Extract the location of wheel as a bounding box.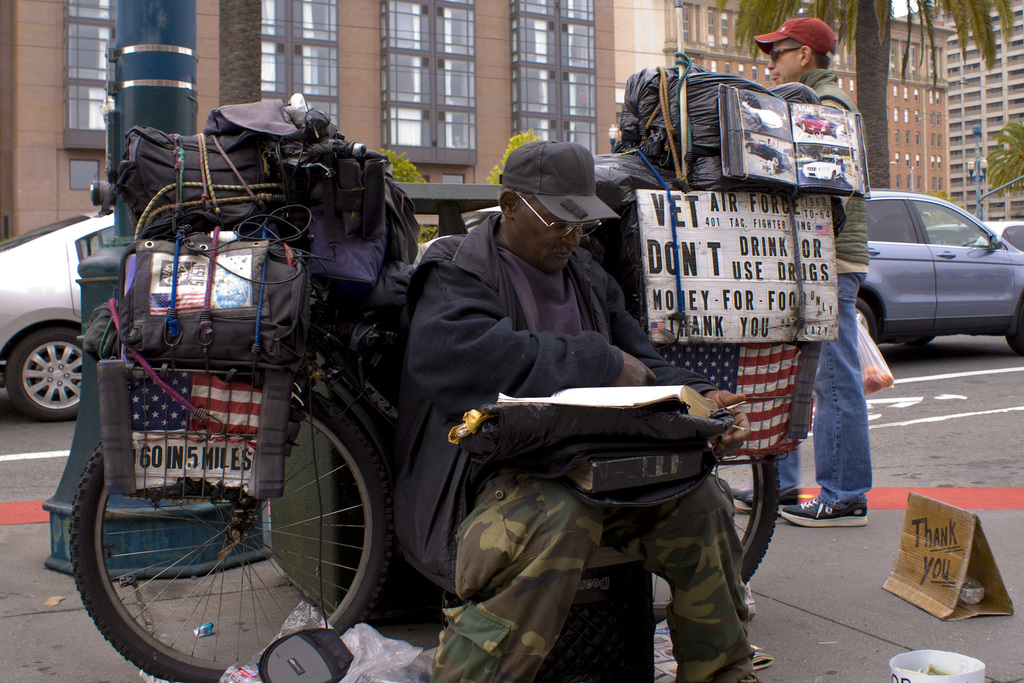
{"left": 648, "top": 453, "right": 784, "bottom": 620}.
